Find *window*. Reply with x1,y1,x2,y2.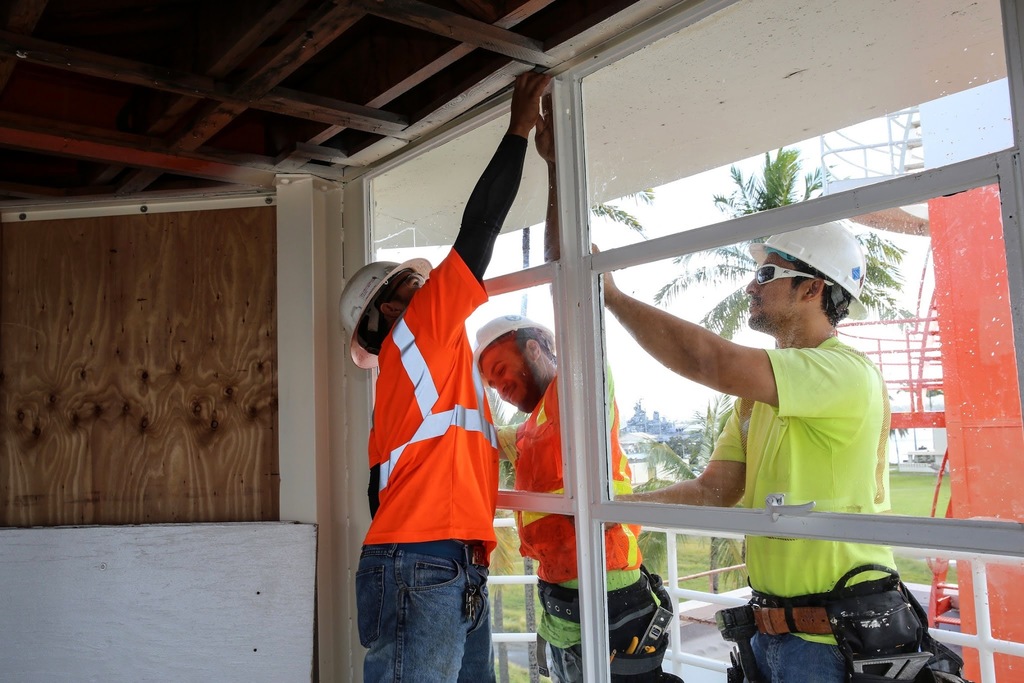
399,73,1019,677.
